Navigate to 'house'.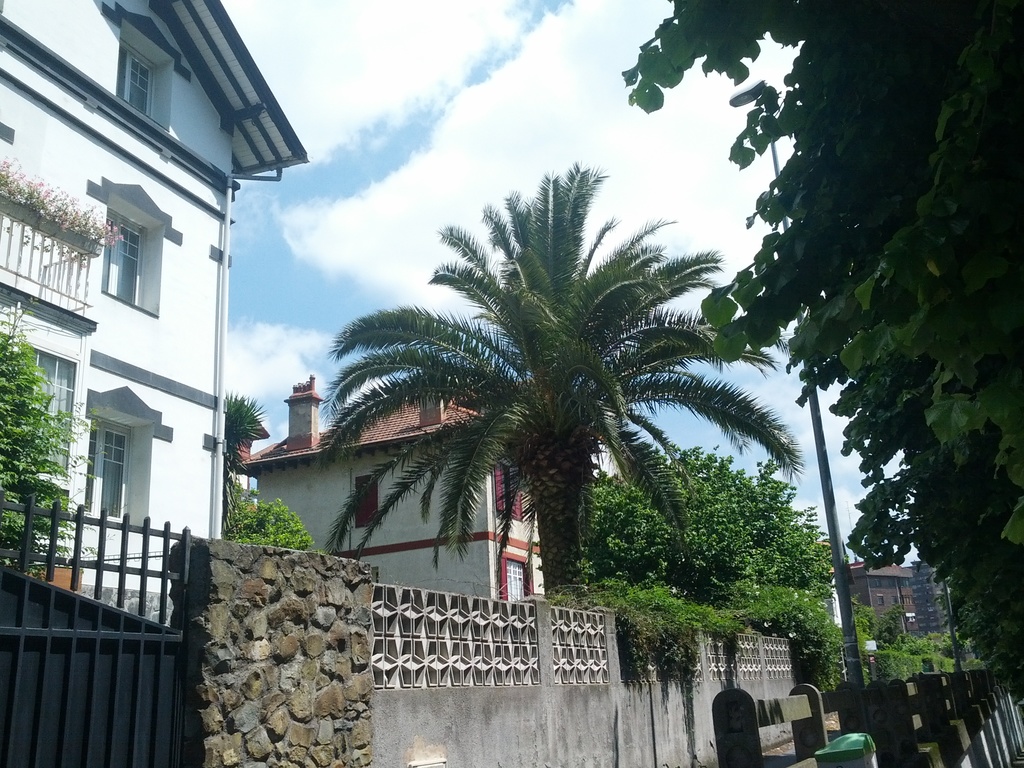
Navigation target: (left=227, top=369, right=570, bottom=600).
